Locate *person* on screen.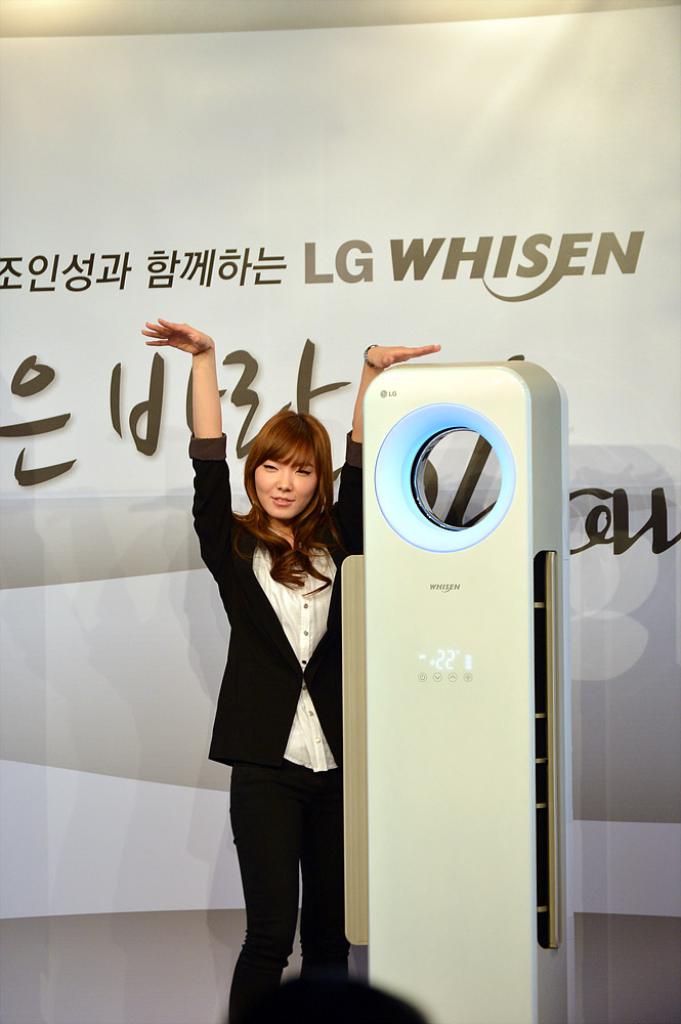
On screen at (200,374,366,1005).
